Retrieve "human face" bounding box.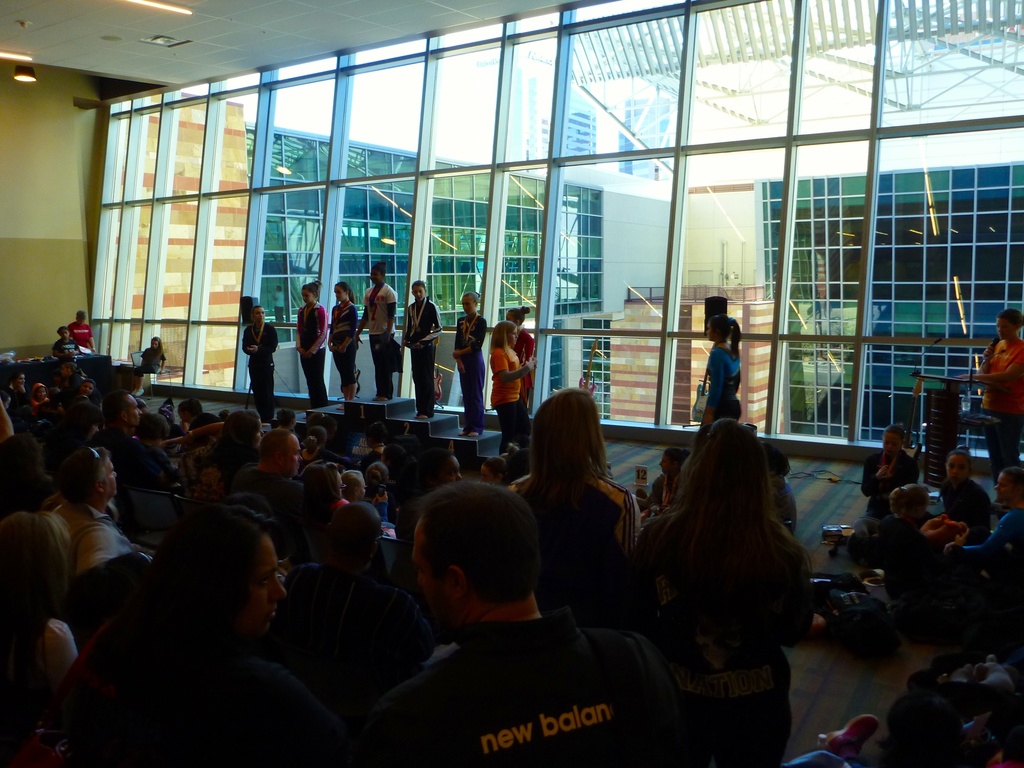
Bounding box: 414, 515, 448, 645.
